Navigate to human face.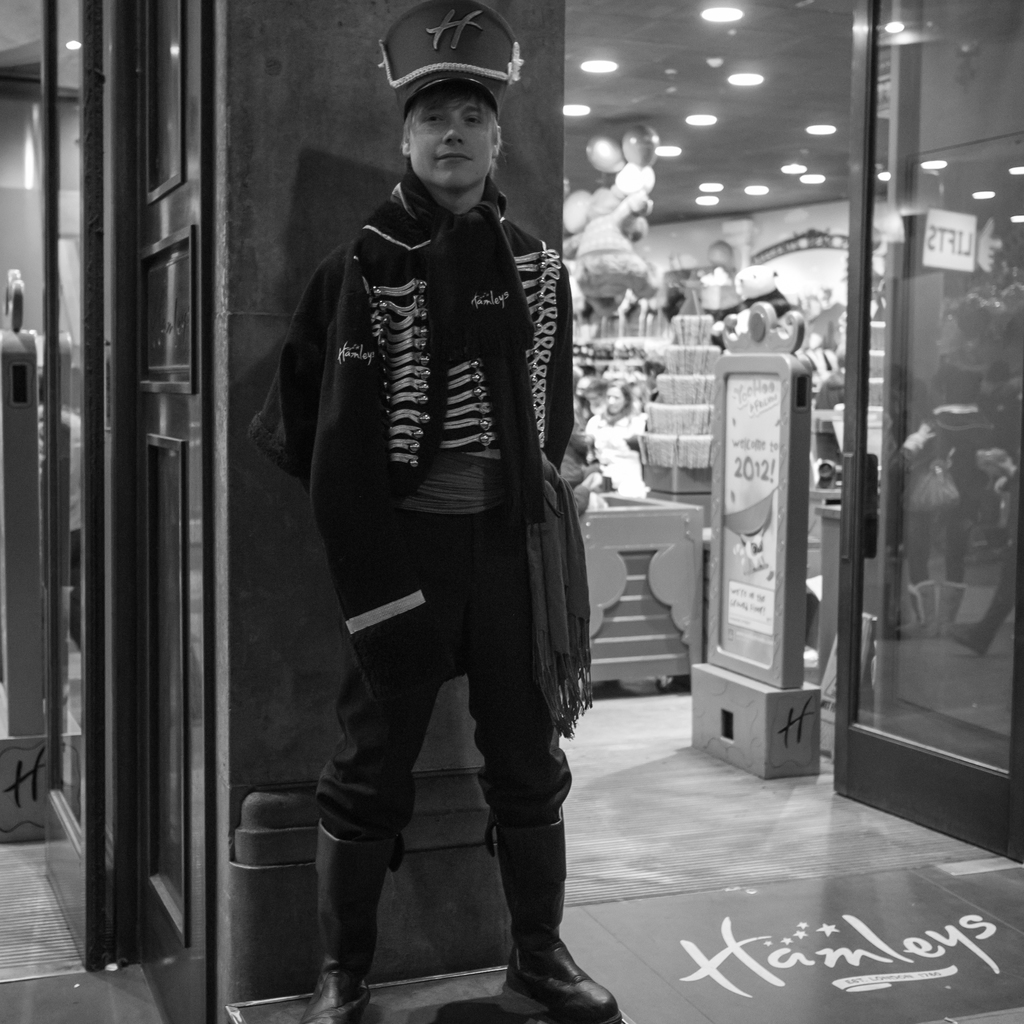
Navigation target: crop(607, 386, 627, 417).
